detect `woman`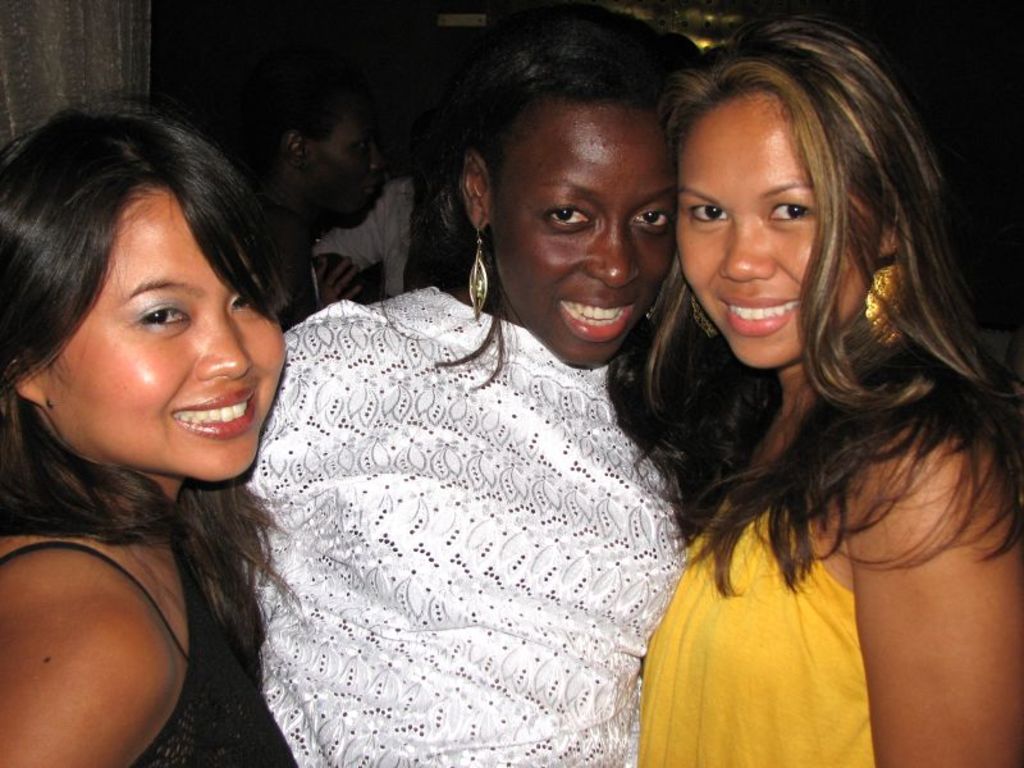
(572,17,1015,767)
